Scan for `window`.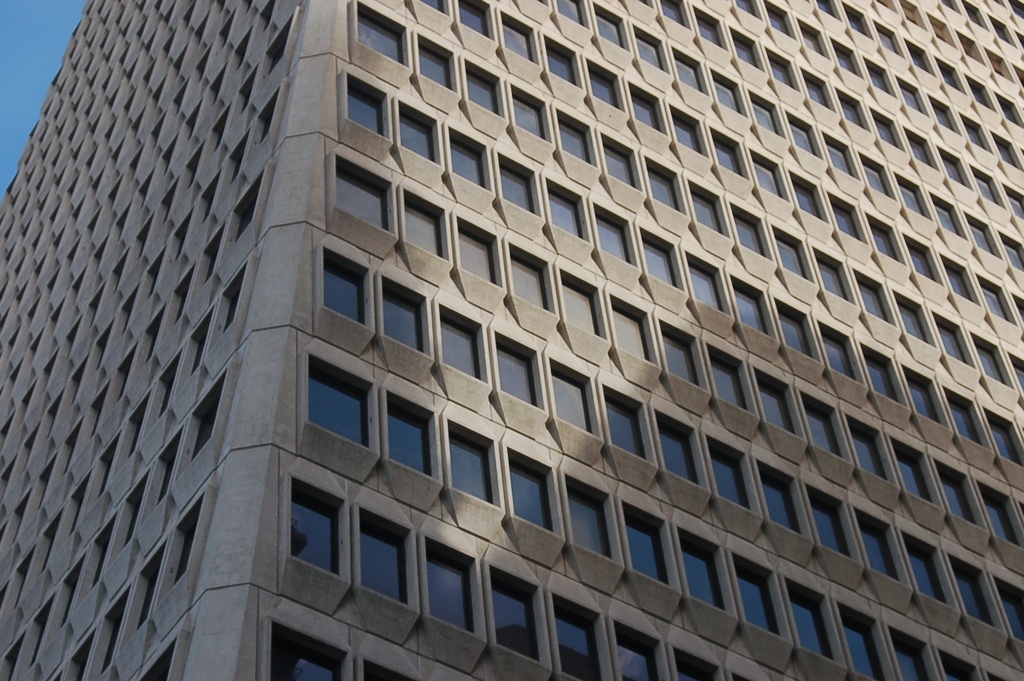
Scan result: {"x1": 867, "y1": 356, "x2": 893, "y2": 400}.
